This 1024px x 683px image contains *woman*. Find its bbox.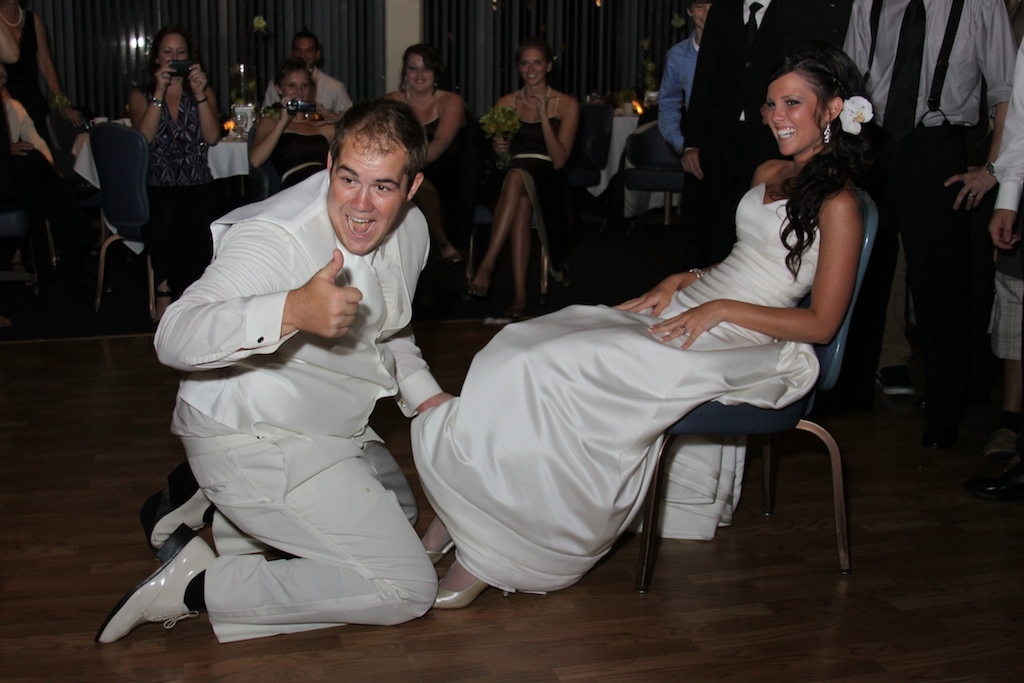
[464,46,585,324].
